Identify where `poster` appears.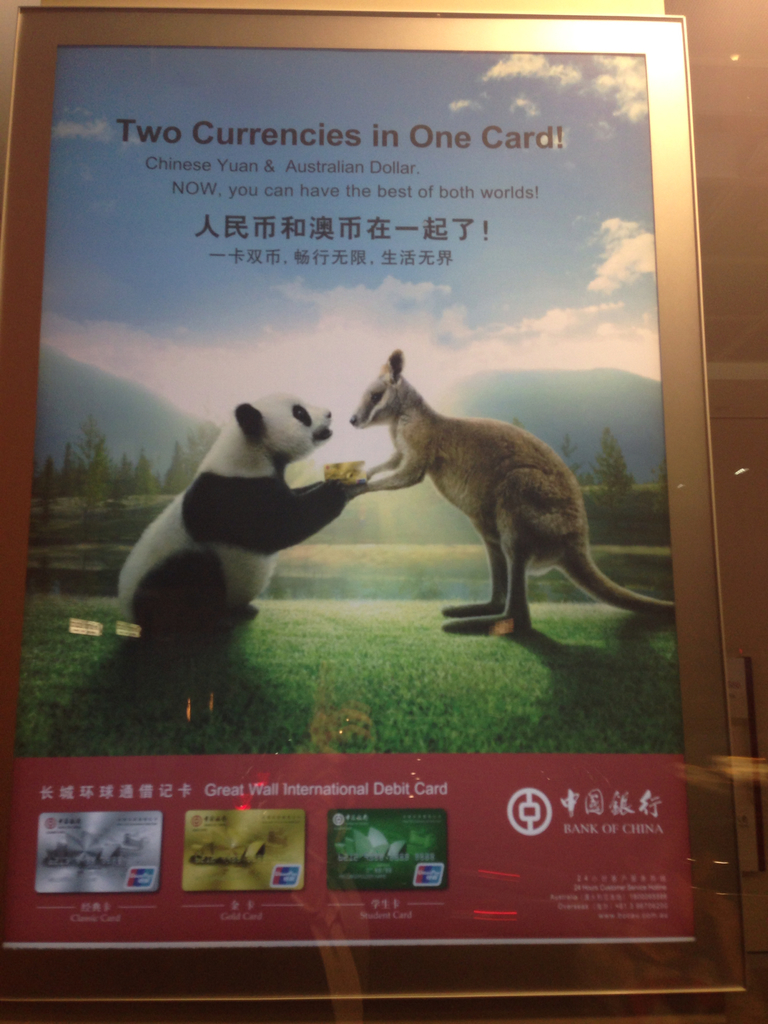
Appears at crop(10, 52, 691, 951).
